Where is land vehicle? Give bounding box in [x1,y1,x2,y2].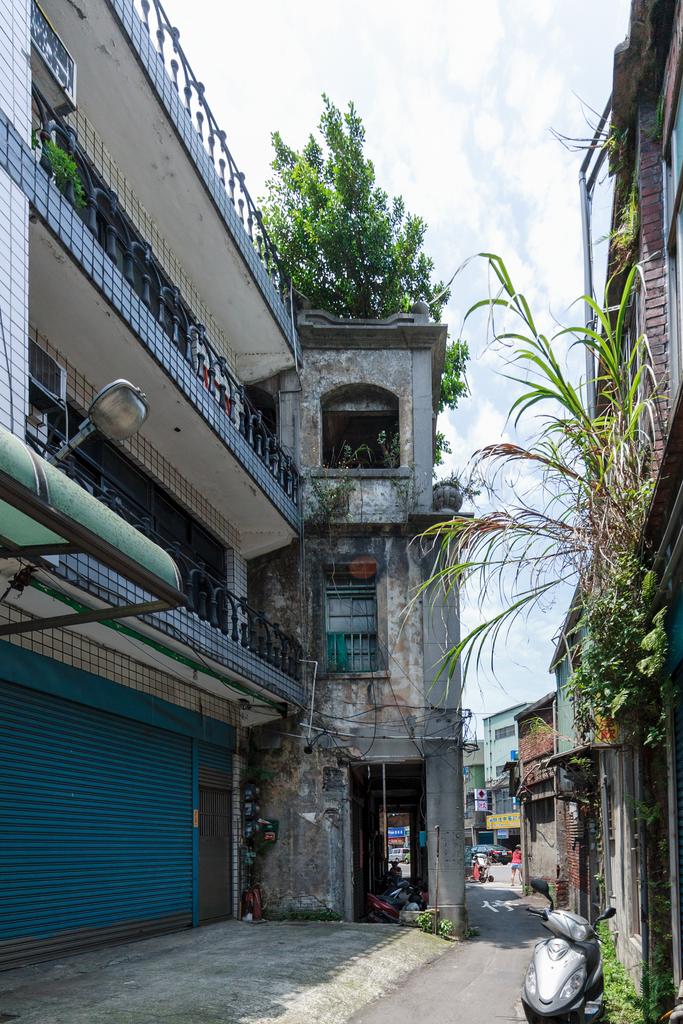
[526,917,607,1020].
